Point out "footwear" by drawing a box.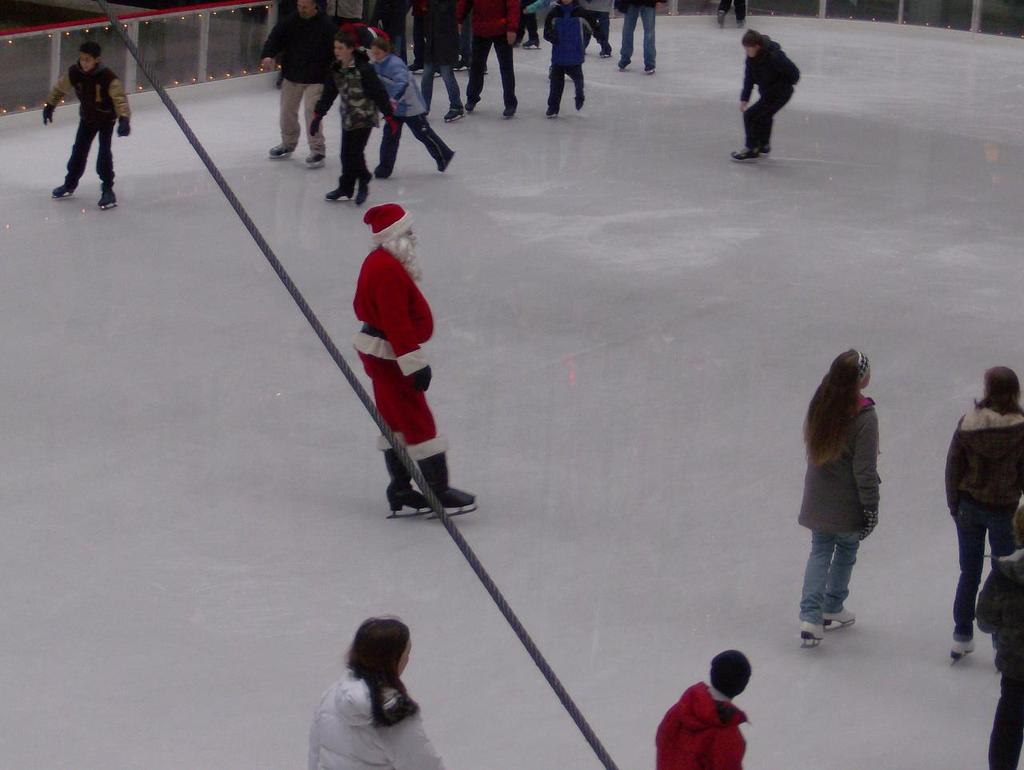
bbox=(826, 610, 855, 628).
